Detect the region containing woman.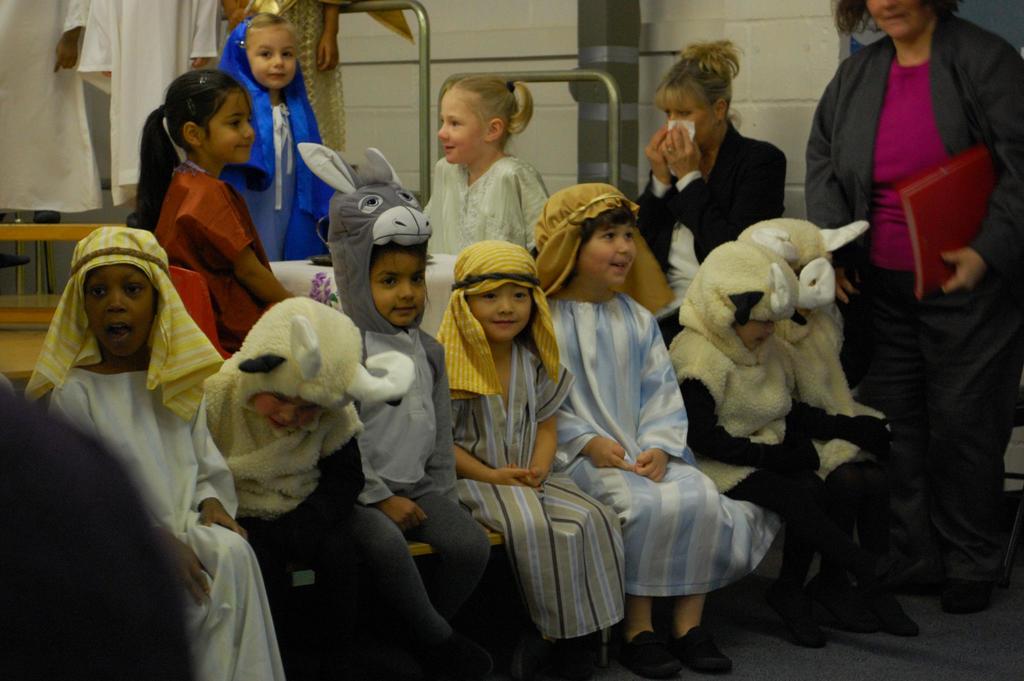
(801, 0, 1023, 617).
